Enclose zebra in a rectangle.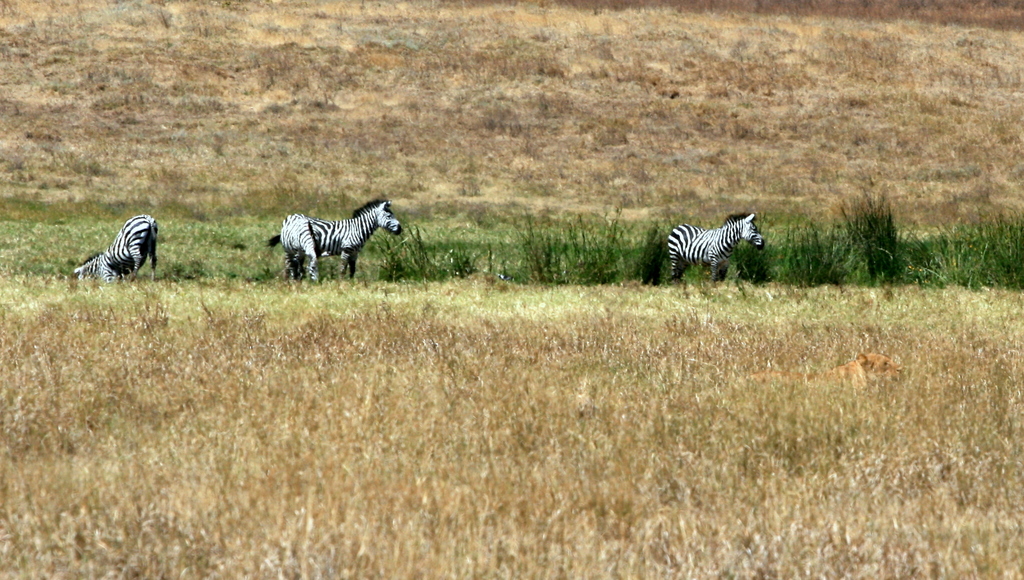
73/215/160/279.
